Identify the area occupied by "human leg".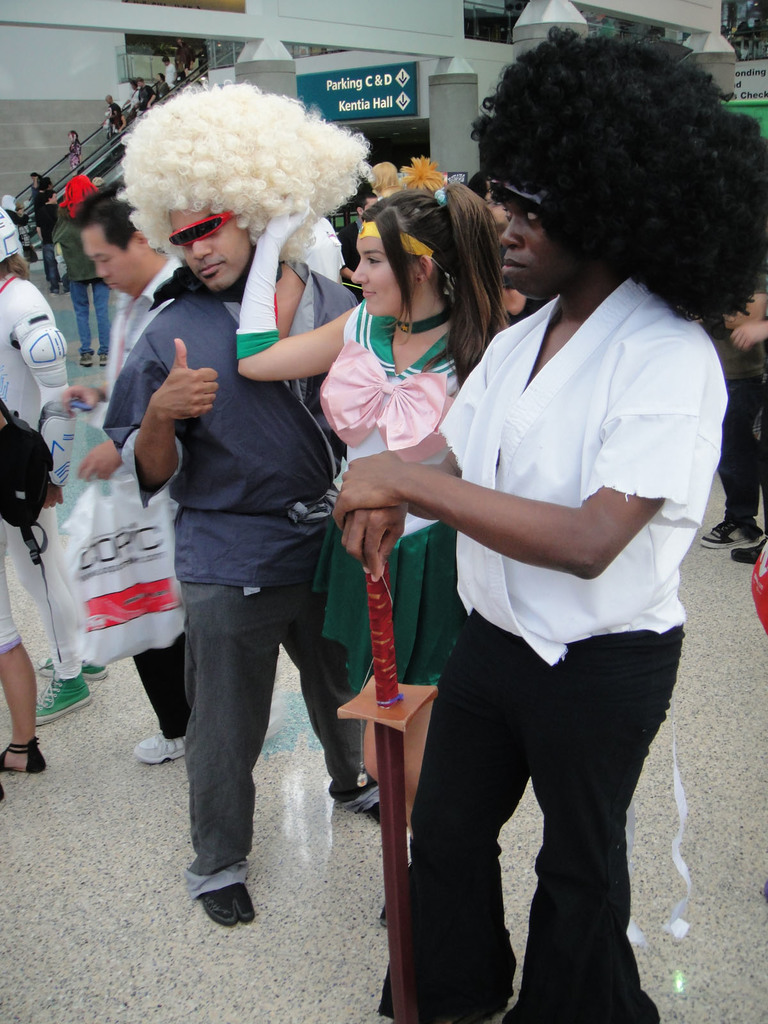
Area: {"left": 175, "top": 563, "right": 291, "bottom": 929}.
